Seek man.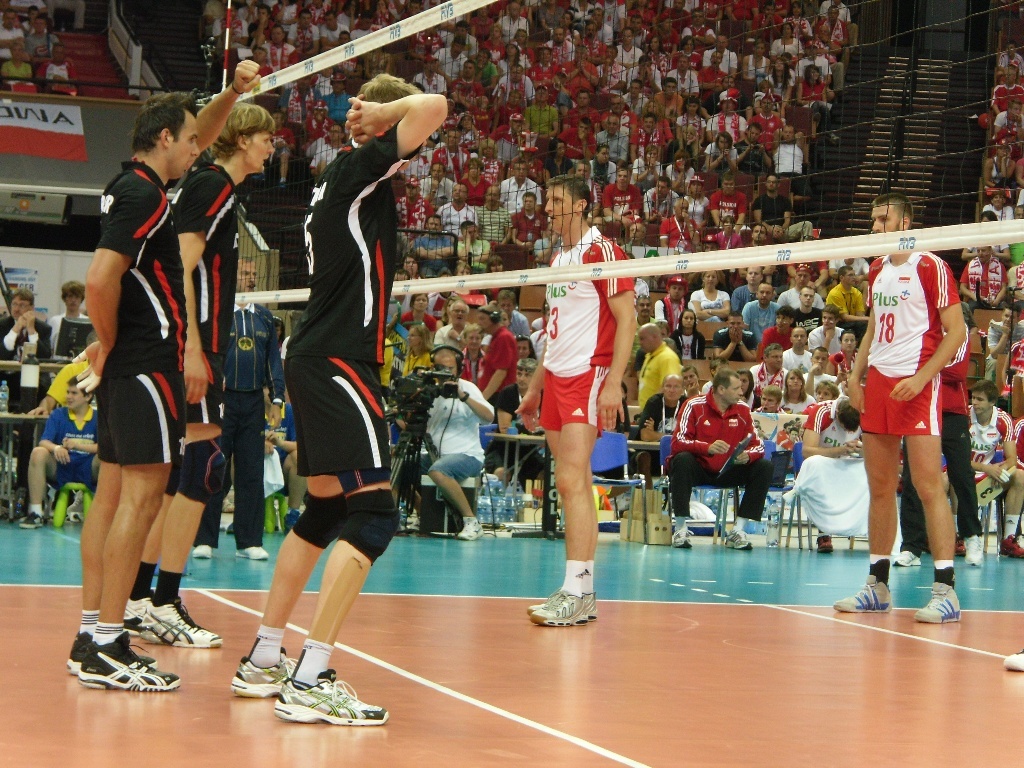
[left=447, top=59, right=482, bottom=99].
